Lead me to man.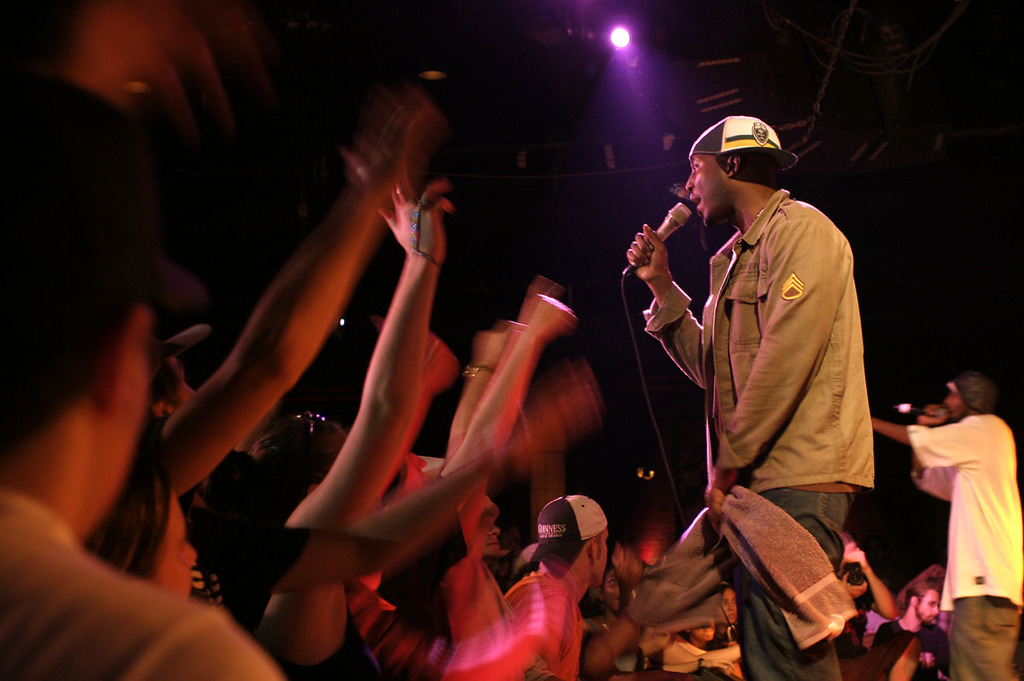
Lead to [left=503, top=493, right=614, bottom=680].
